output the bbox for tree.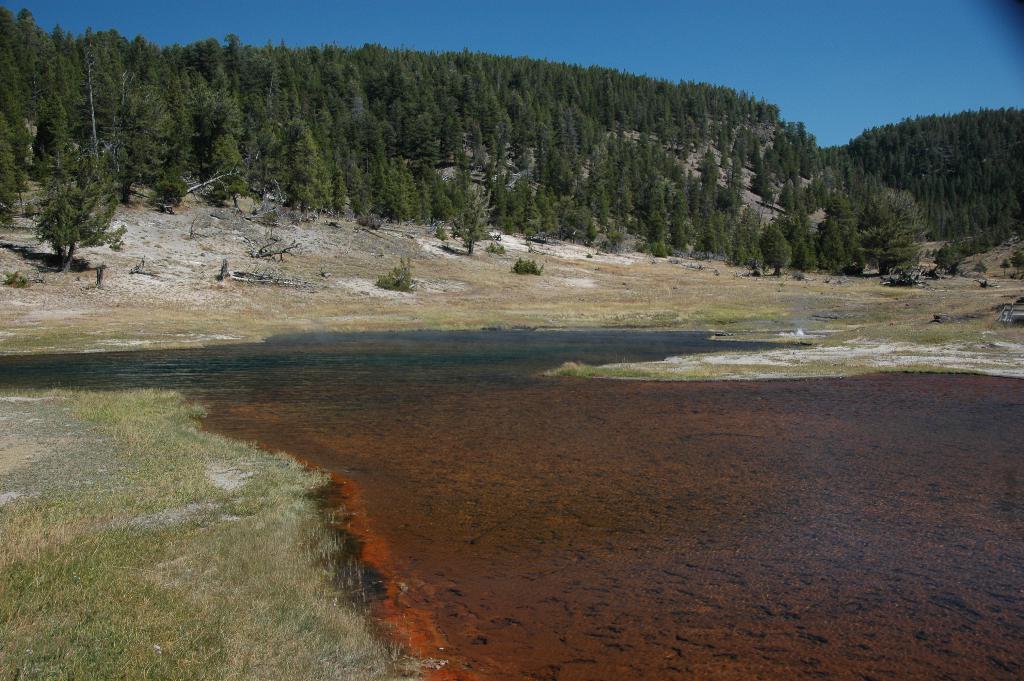
select_region(639, 65, 694, 141).
